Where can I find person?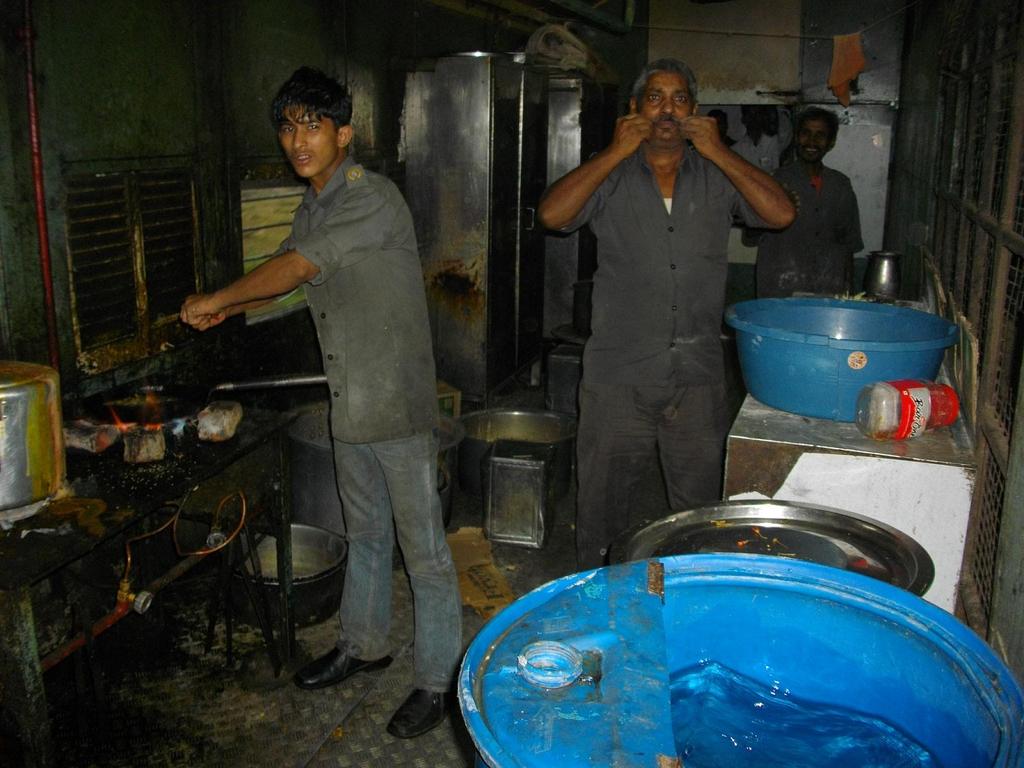
You can find it at 739, 105, 868, 302.
